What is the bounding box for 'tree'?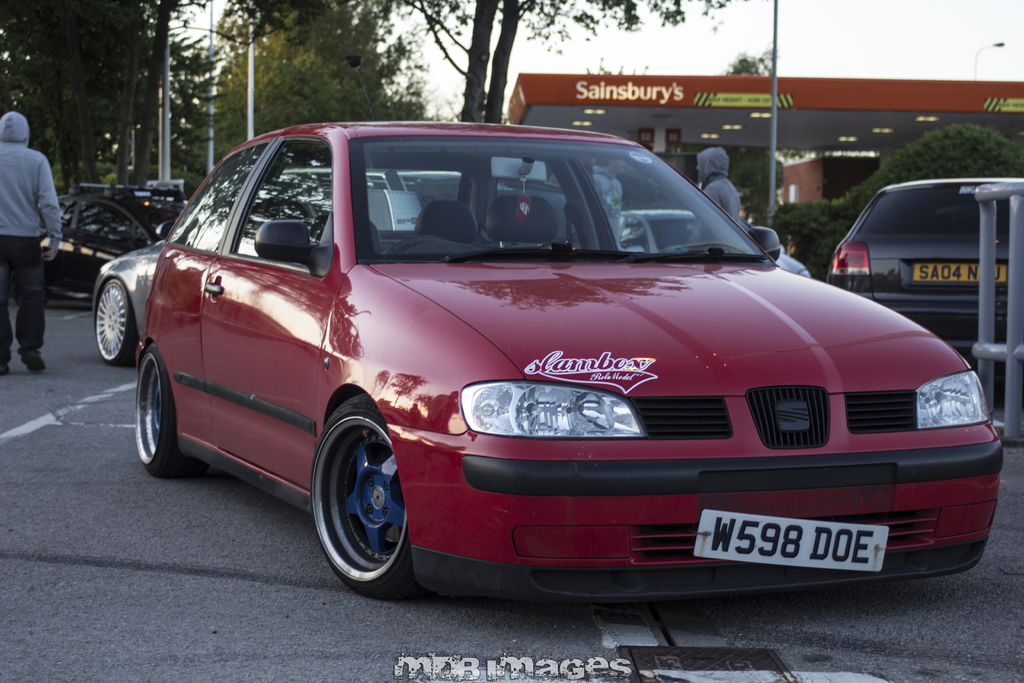
<box>370,0,751,241</box>.
